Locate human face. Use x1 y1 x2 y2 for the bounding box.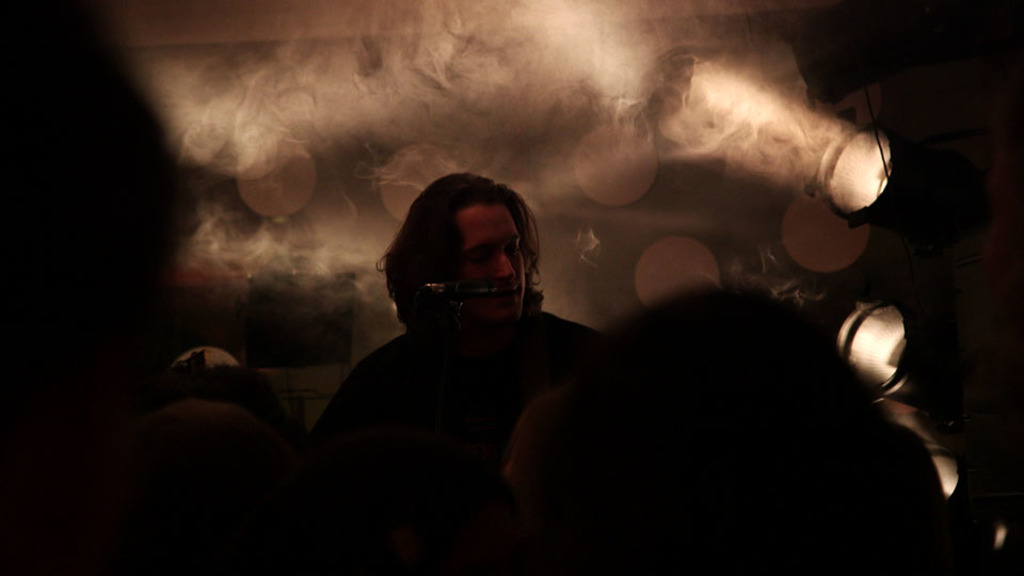
453 206 524 321.
